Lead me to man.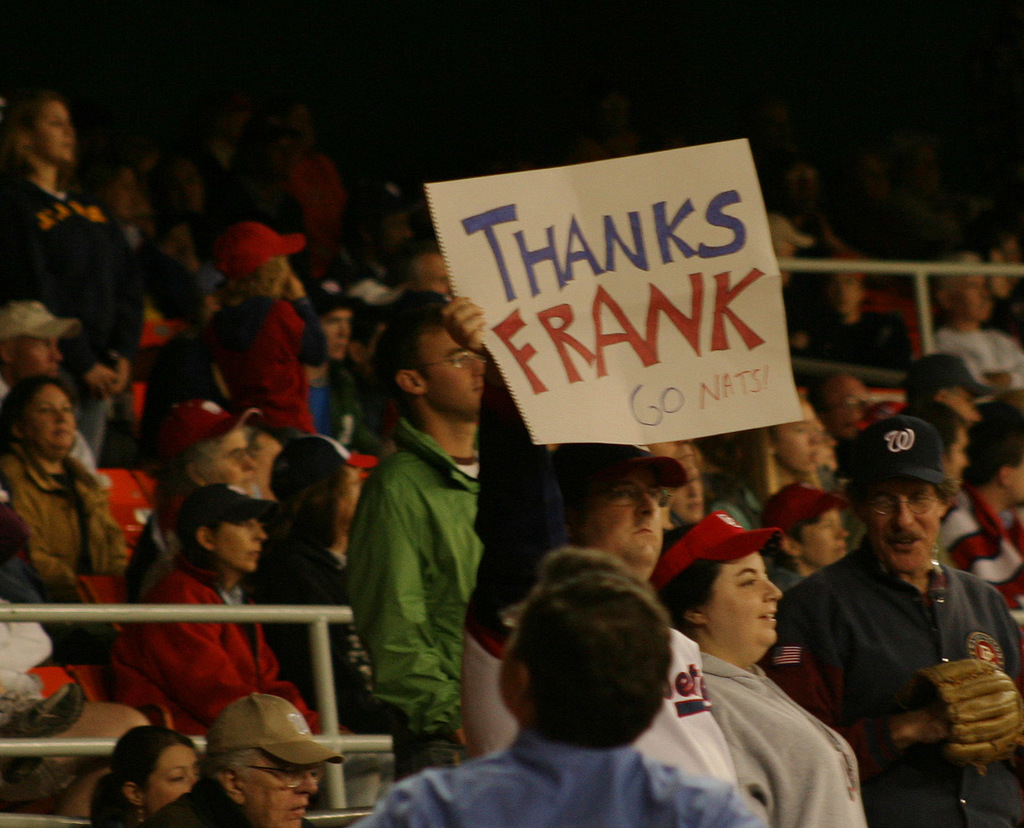
Lead to (left=297, top=278, right=395, bottom=463).
